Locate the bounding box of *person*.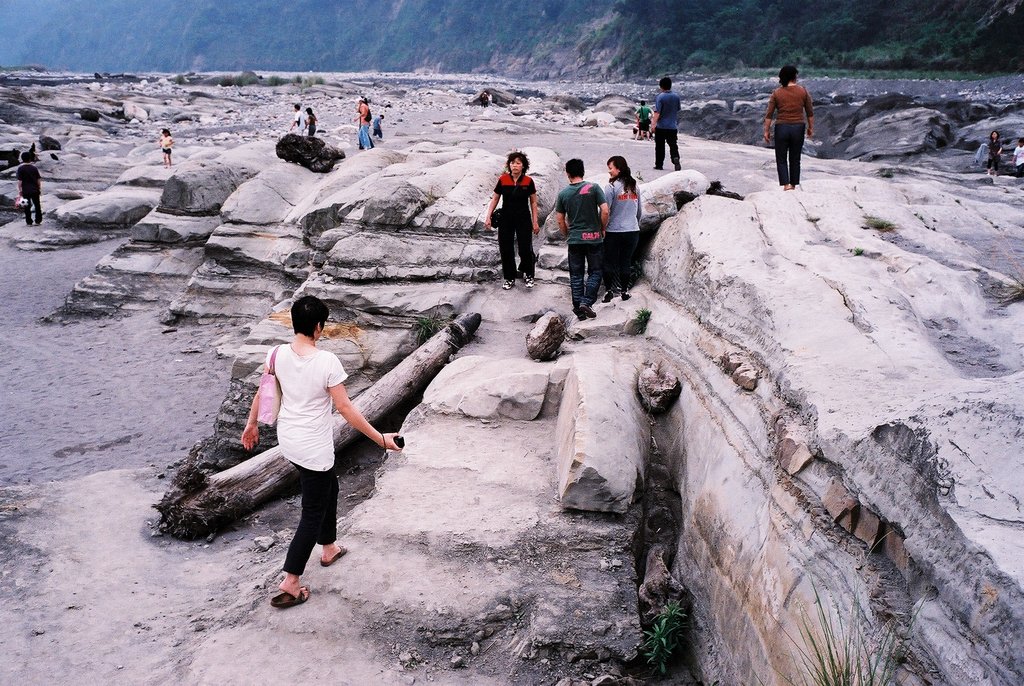
Bounding box: box=[358, 99, 376, 141].
